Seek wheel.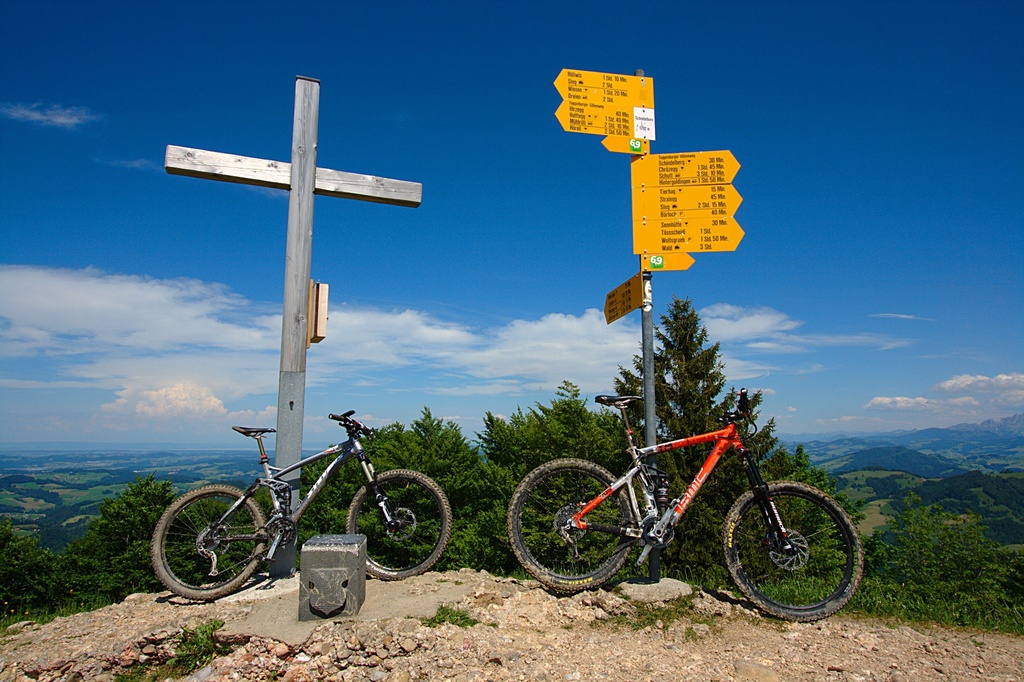
155:485:278:596.
